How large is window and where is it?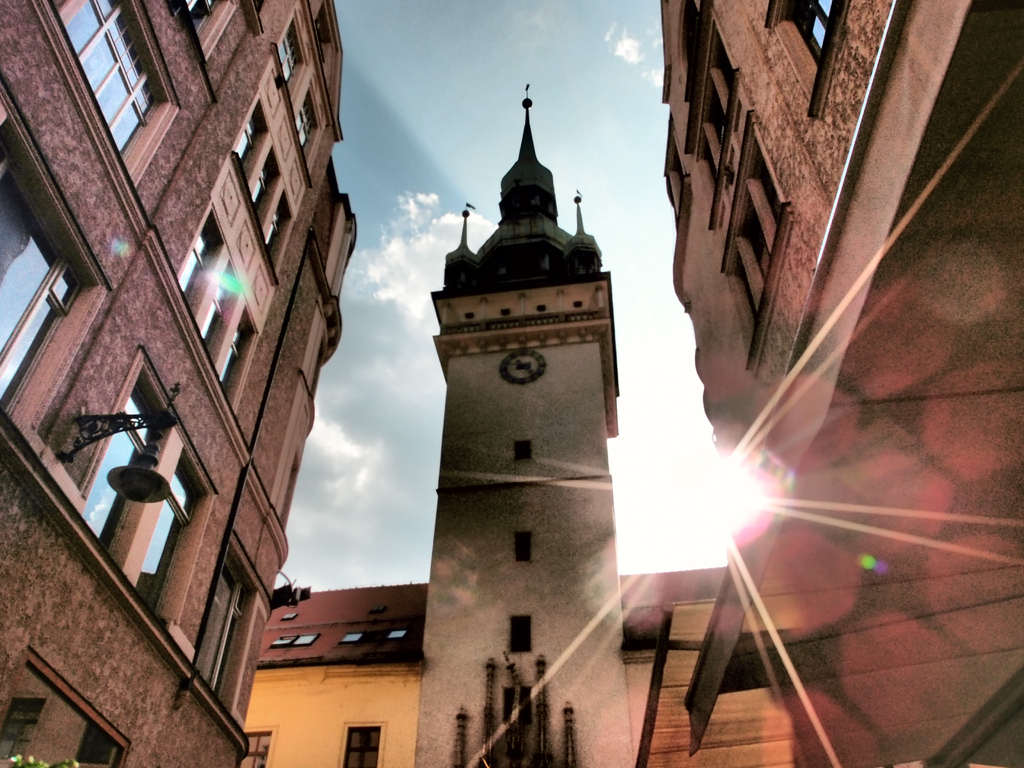
Bounding box: box(572, 301, 582, 305).
